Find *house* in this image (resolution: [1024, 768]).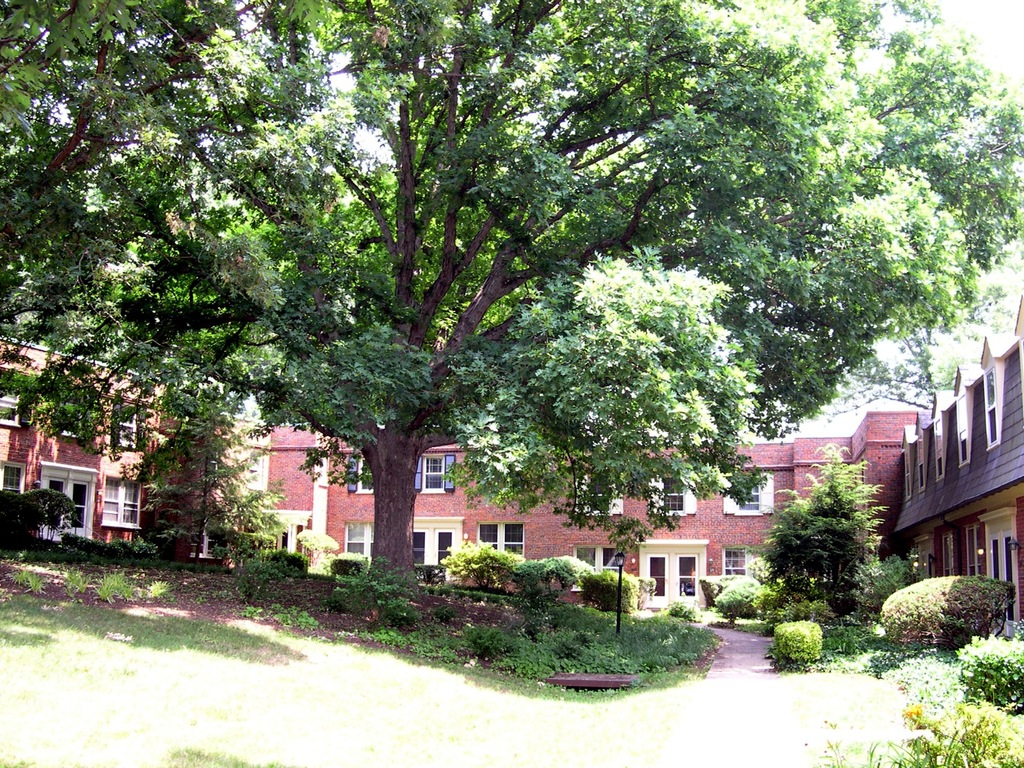
locate(540, 401, 916, 626).
